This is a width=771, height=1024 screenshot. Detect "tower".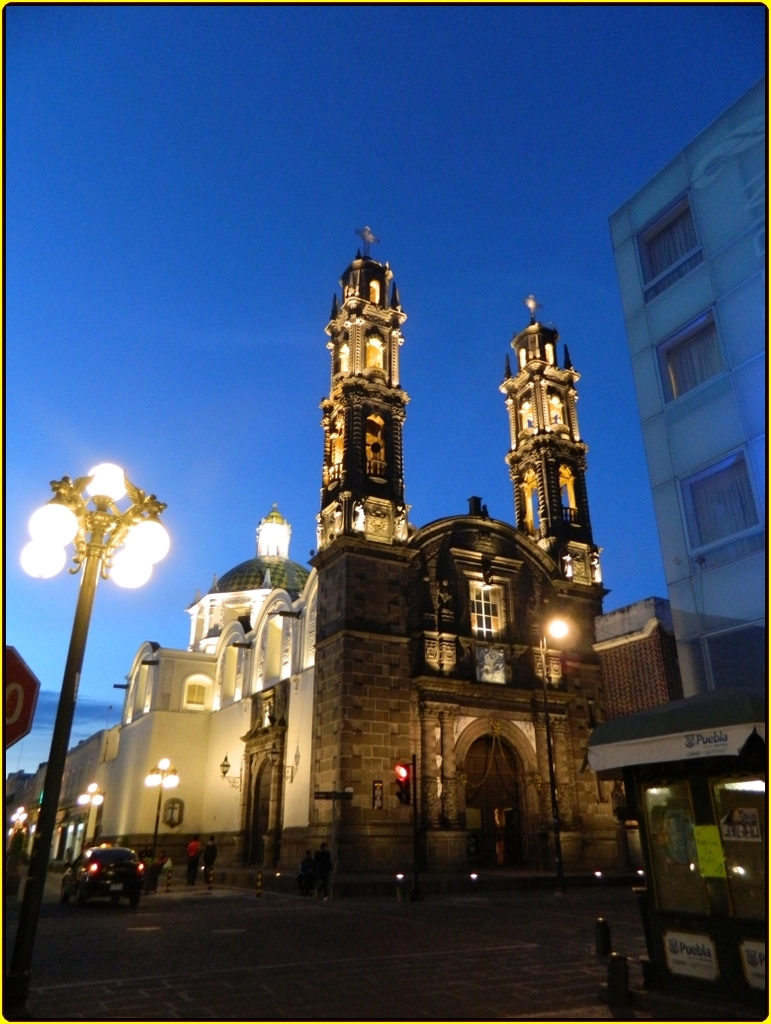
x1=305 y1=205 x2=431 y2=537.
